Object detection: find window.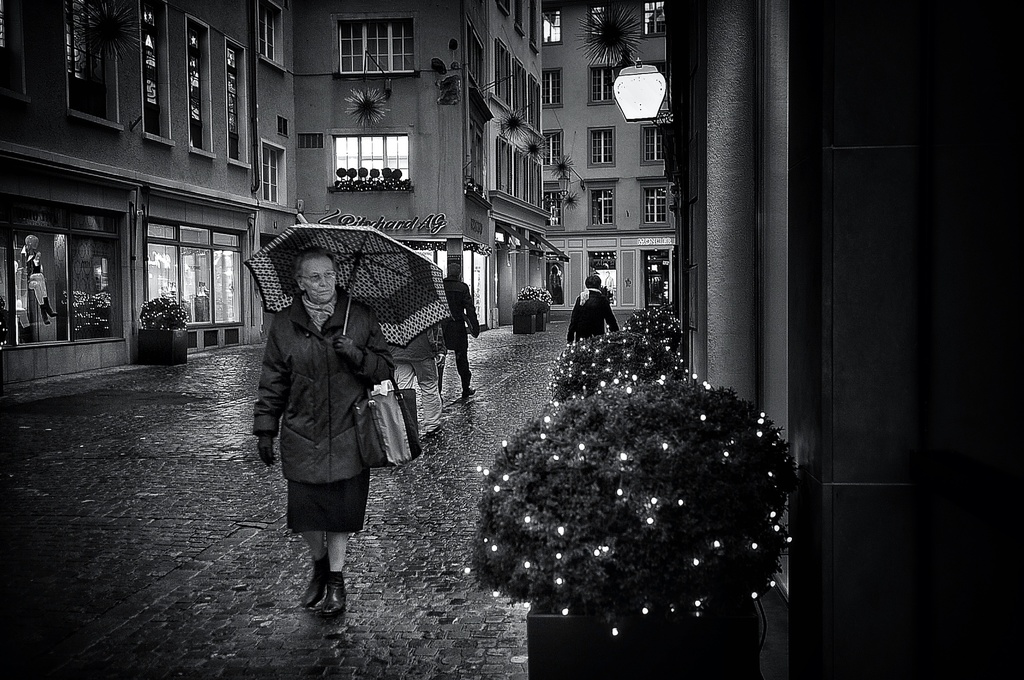
x1=495 y1=36 x2=511 y2=113.
